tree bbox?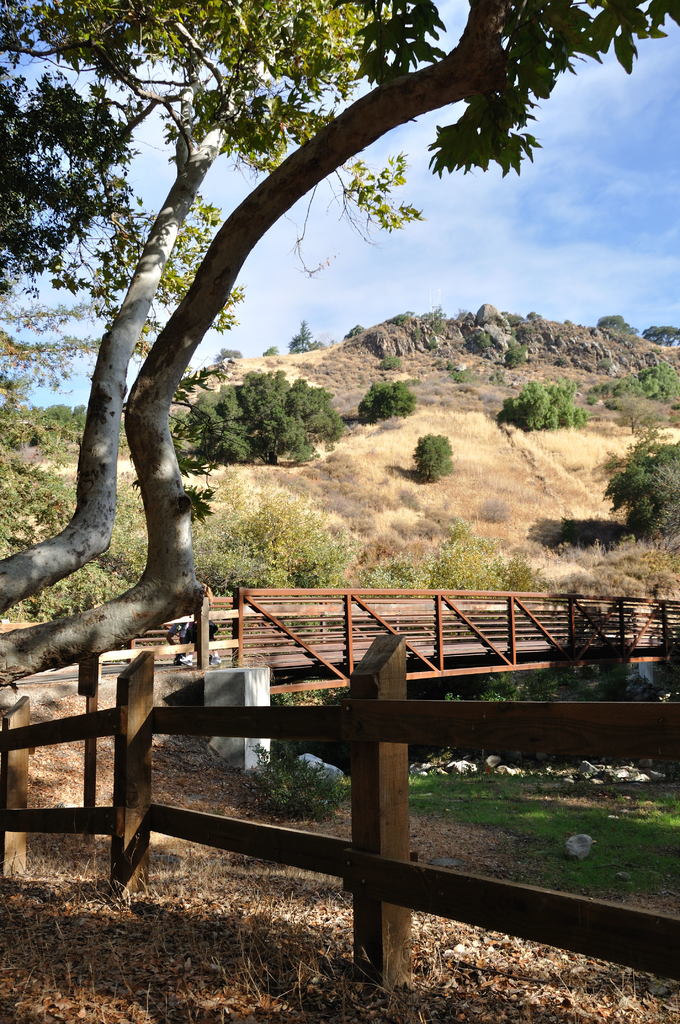
box(597, 418, 679, 545)
